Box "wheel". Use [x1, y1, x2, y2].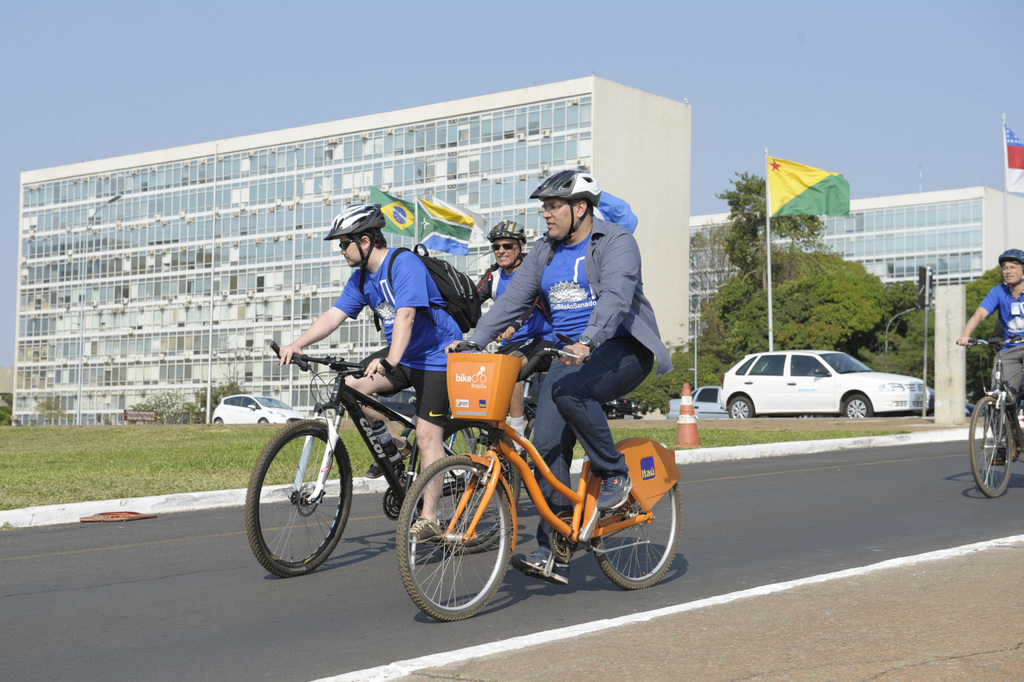
[241, 420, 353, 579].
